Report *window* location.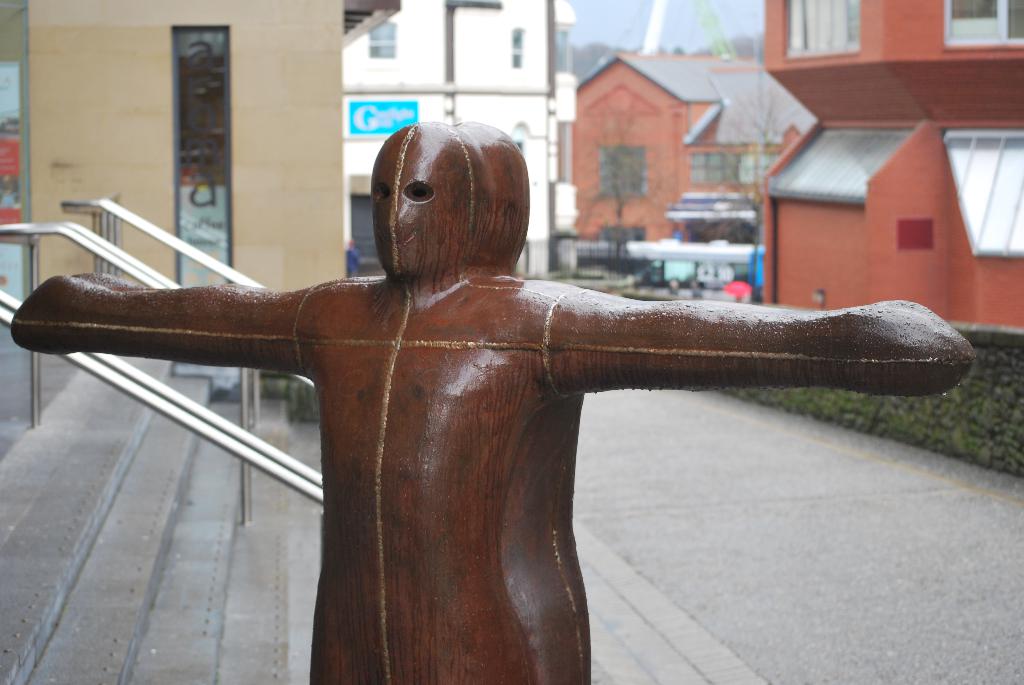
Report: [511, 28, 525, 67].
